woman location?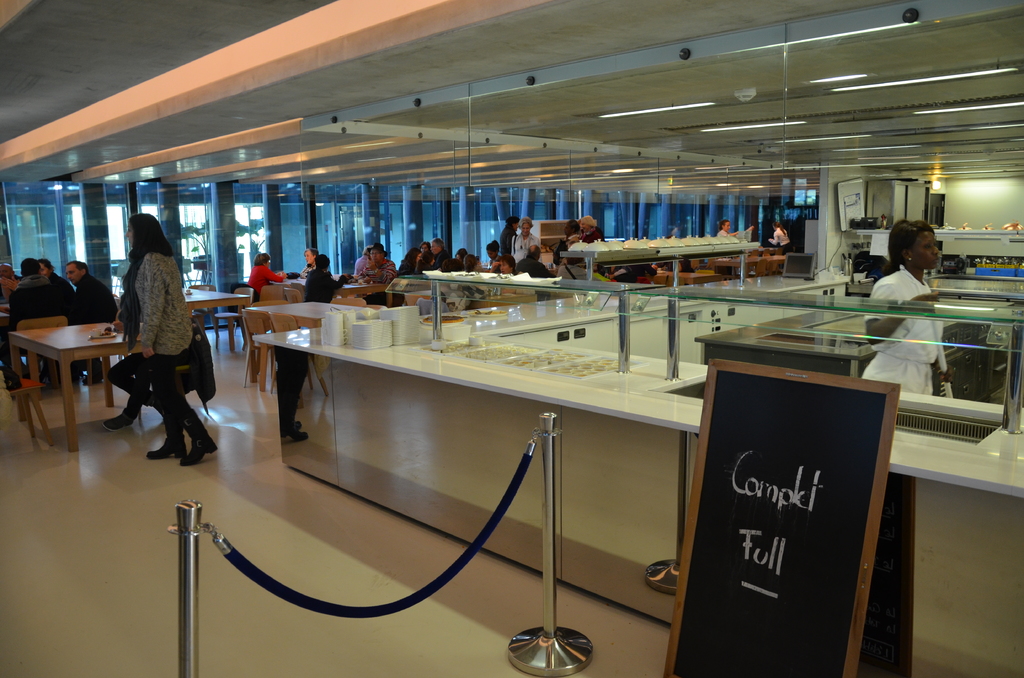
crop(123, 216, 219, 471)
